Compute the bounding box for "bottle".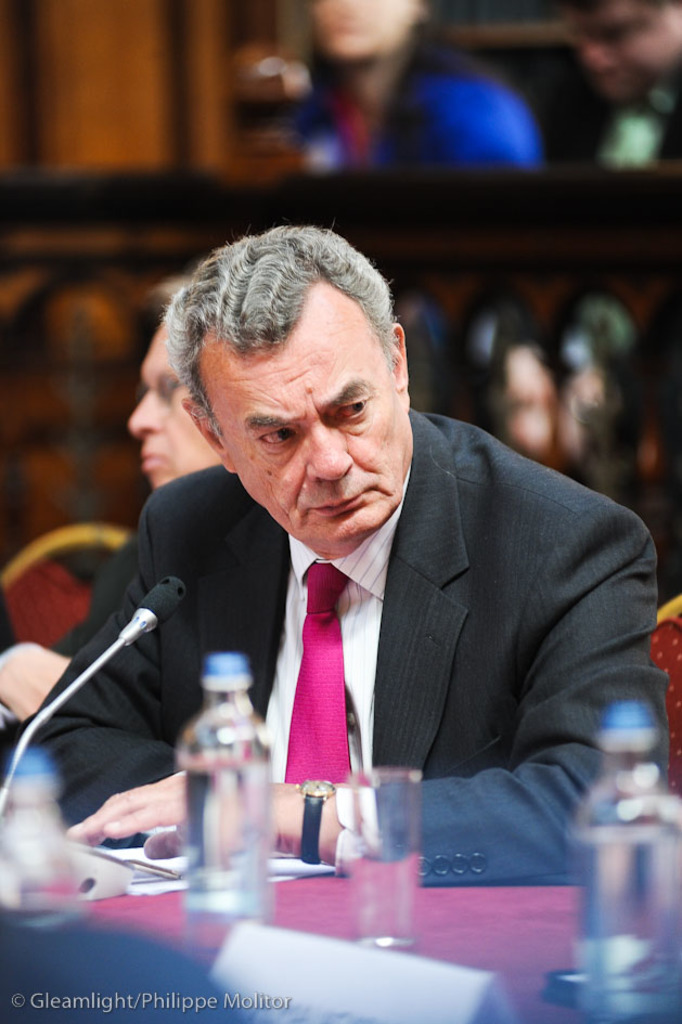
region(170, 649, 282, 969).
